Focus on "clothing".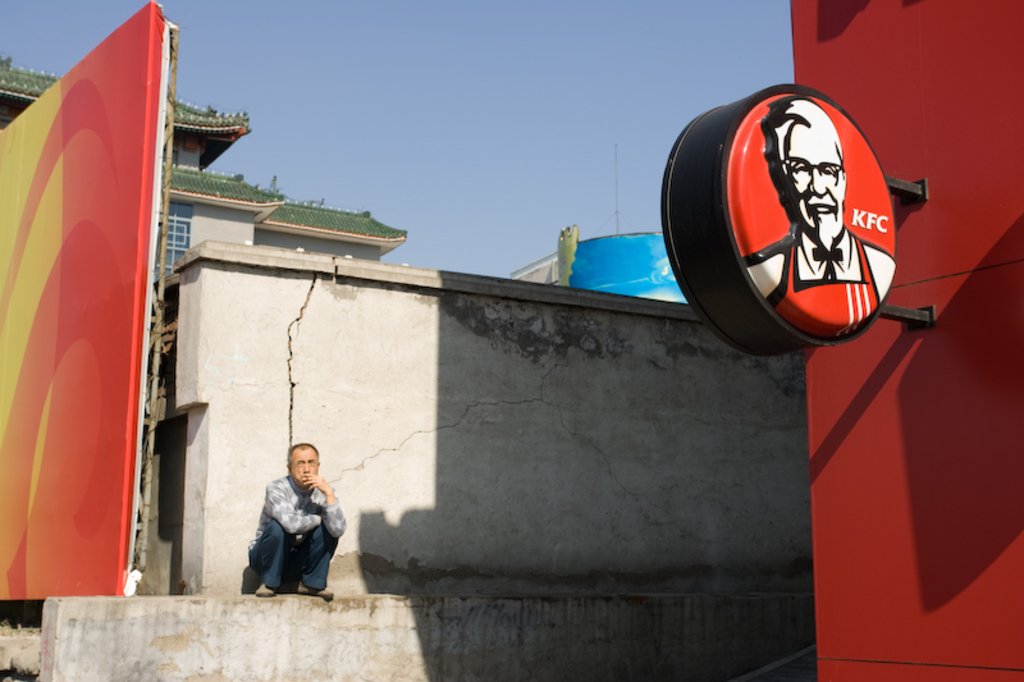
Focused at region(753, 230, 893, 338).
